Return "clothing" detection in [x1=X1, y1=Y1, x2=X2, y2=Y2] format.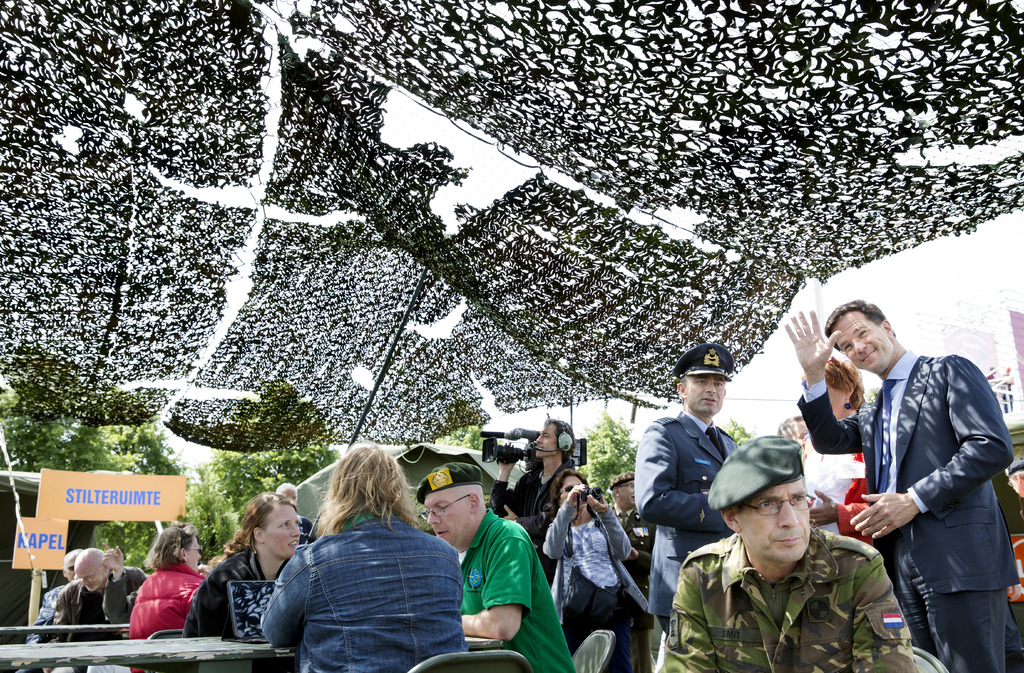
[x1=792, y1=342, x2=1018, y2=672].
